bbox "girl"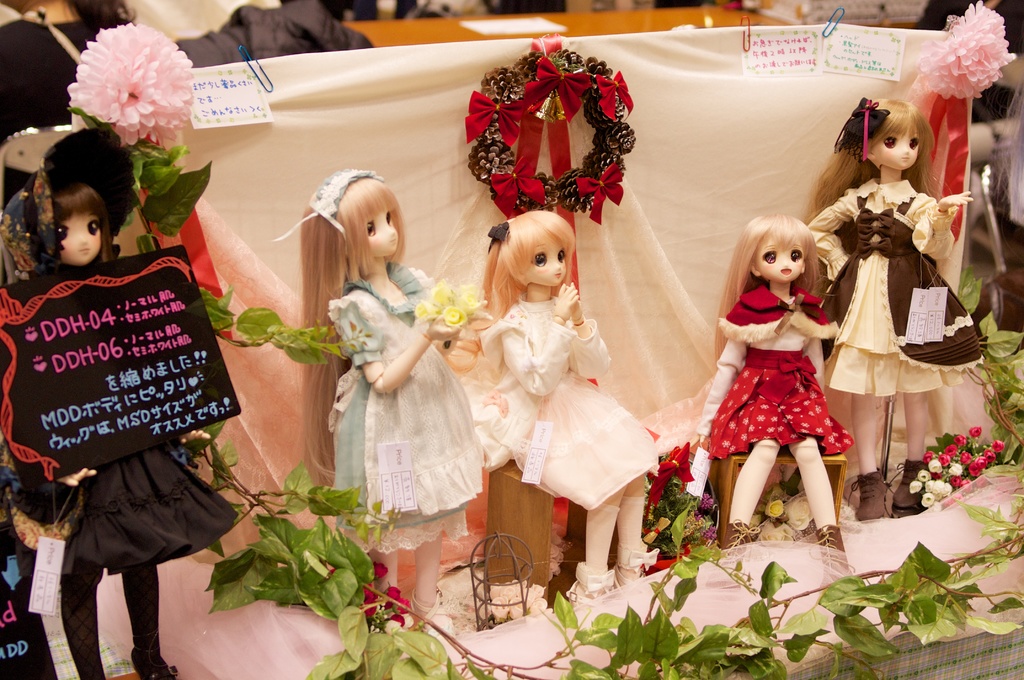
bbox(300, 170, 485, 649)
